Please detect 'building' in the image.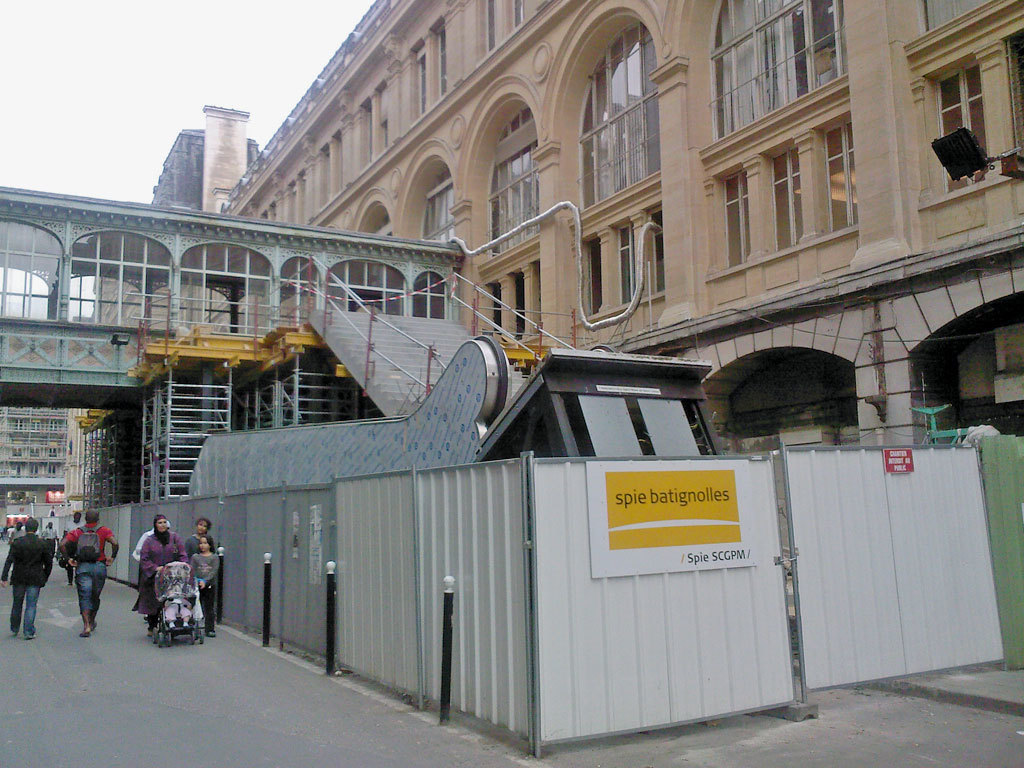
[0, 396, 88, 517].
